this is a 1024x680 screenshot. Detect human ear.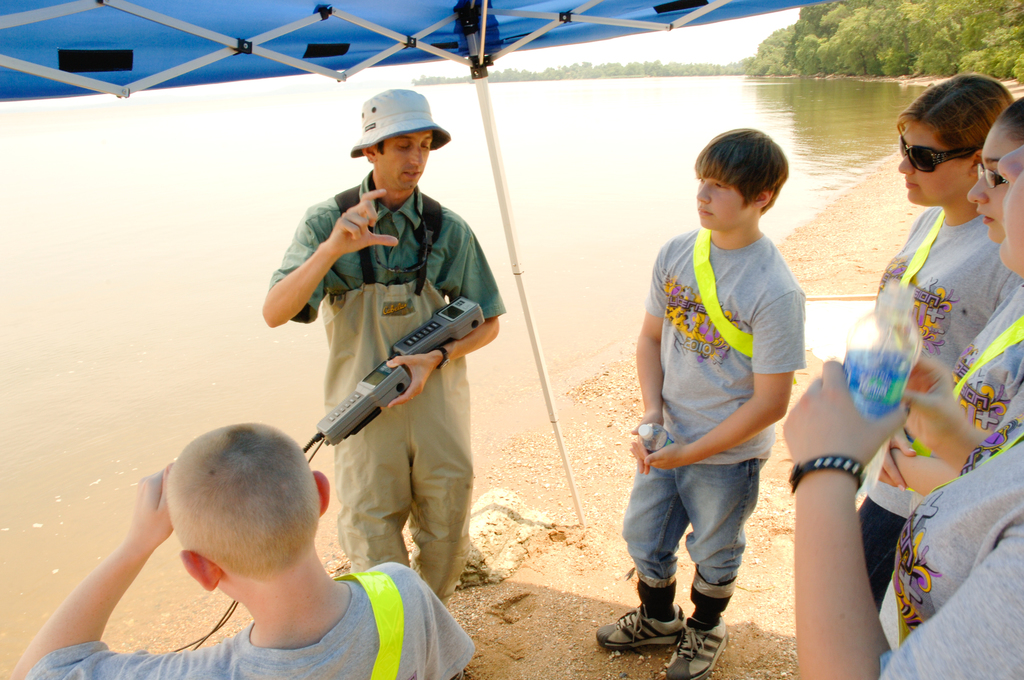
box=[754, 187, 771, 207].
